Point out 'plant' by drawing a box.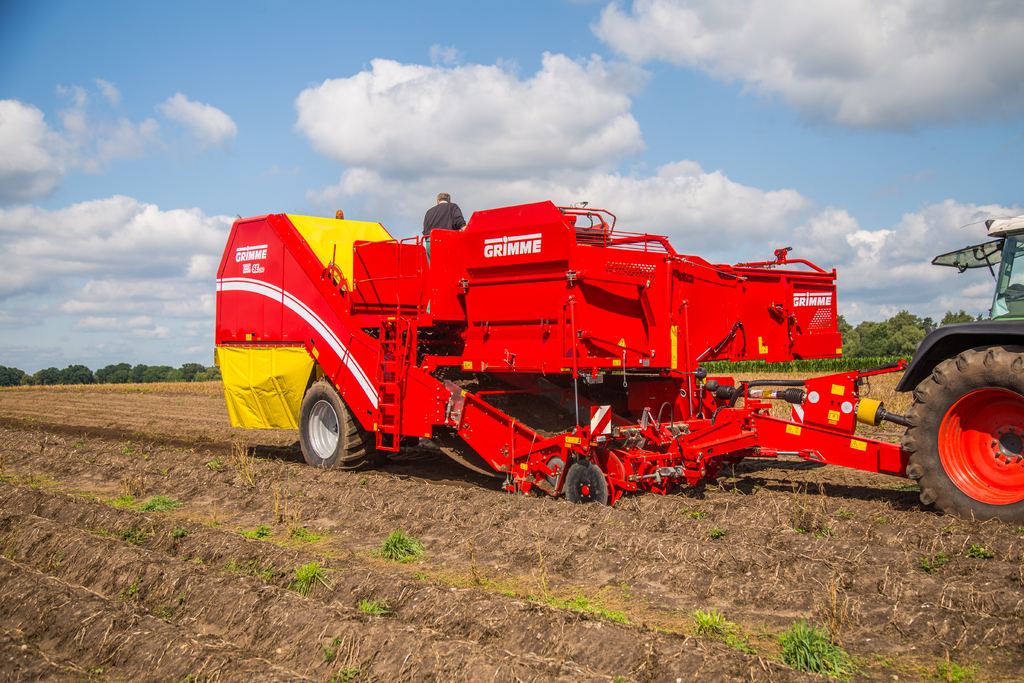
locate(684, 605, 760, 655).
